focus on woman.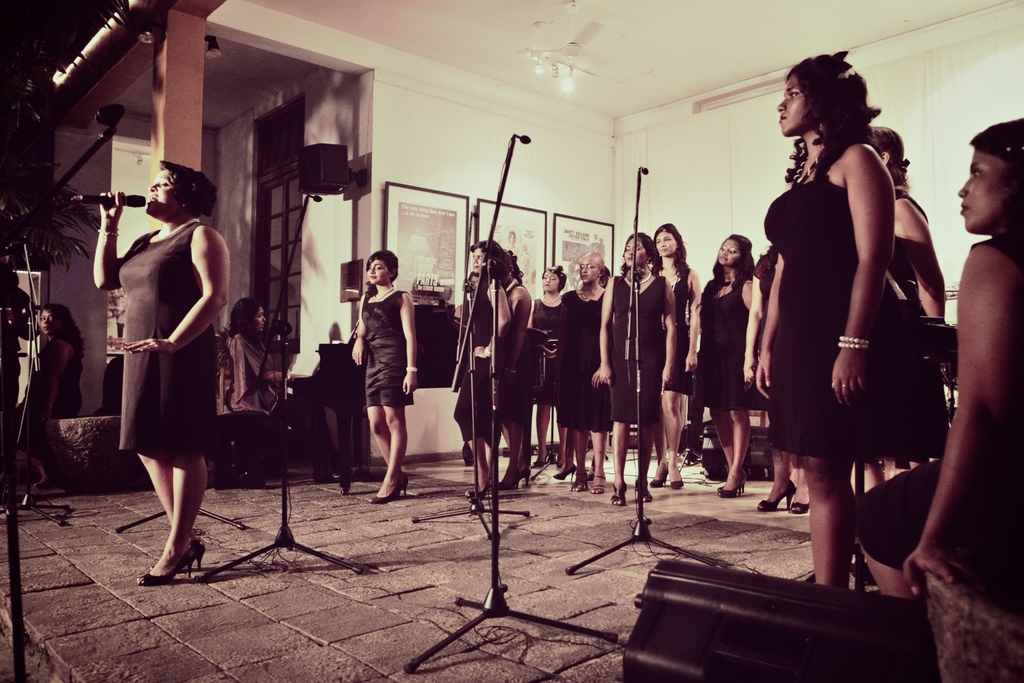
Focused at 490:253:535:490.
